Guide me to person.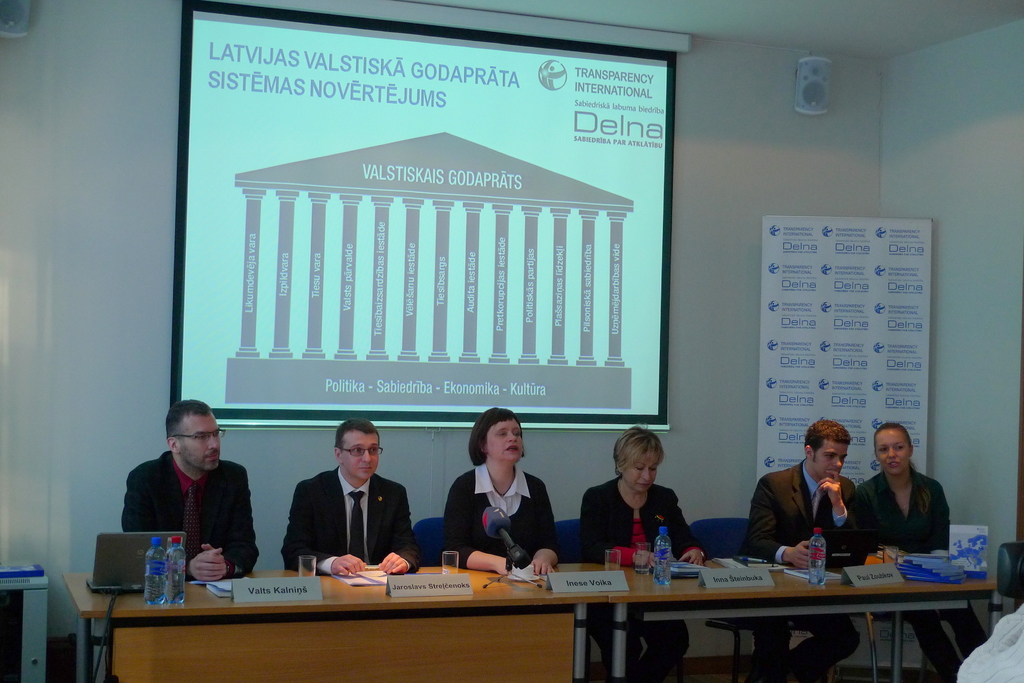
Guidance: rect(842, 422, 994, 682).
